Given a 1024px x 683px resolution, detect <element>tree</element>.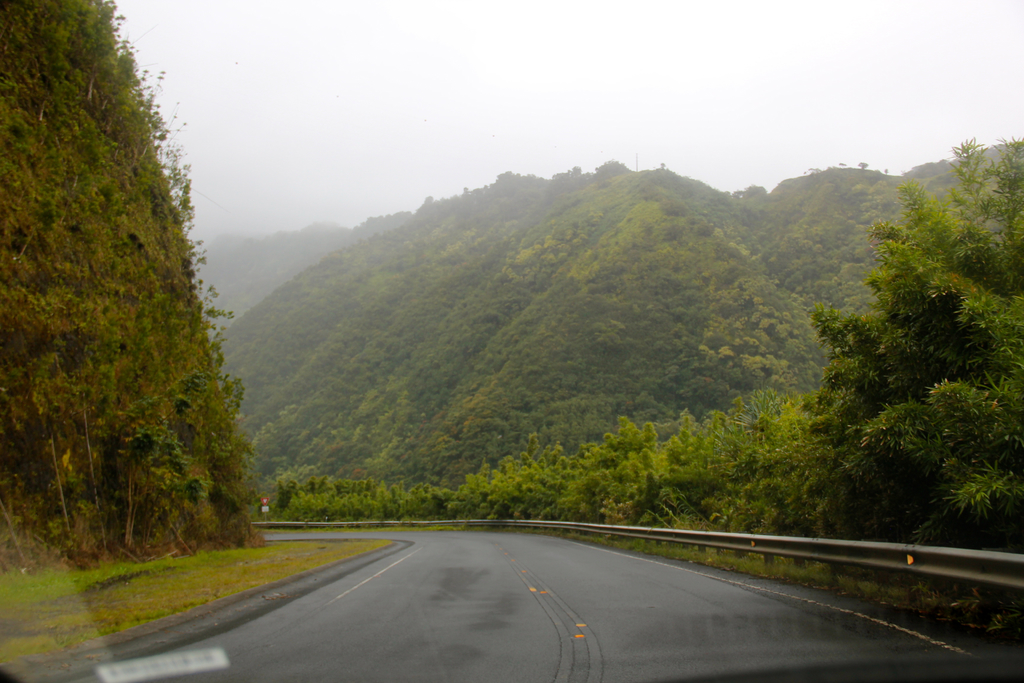
locate(797, 135, 1023, 554).
